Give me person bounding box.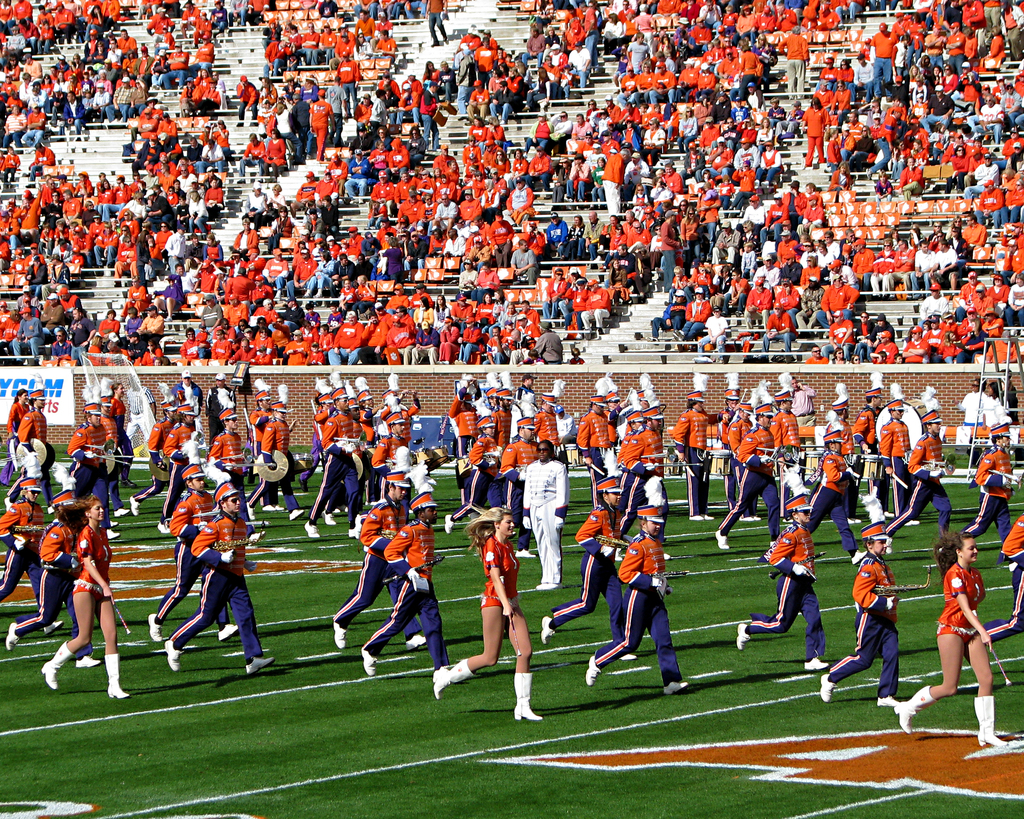
[left=161, top=398, right=198, bottom=541].
